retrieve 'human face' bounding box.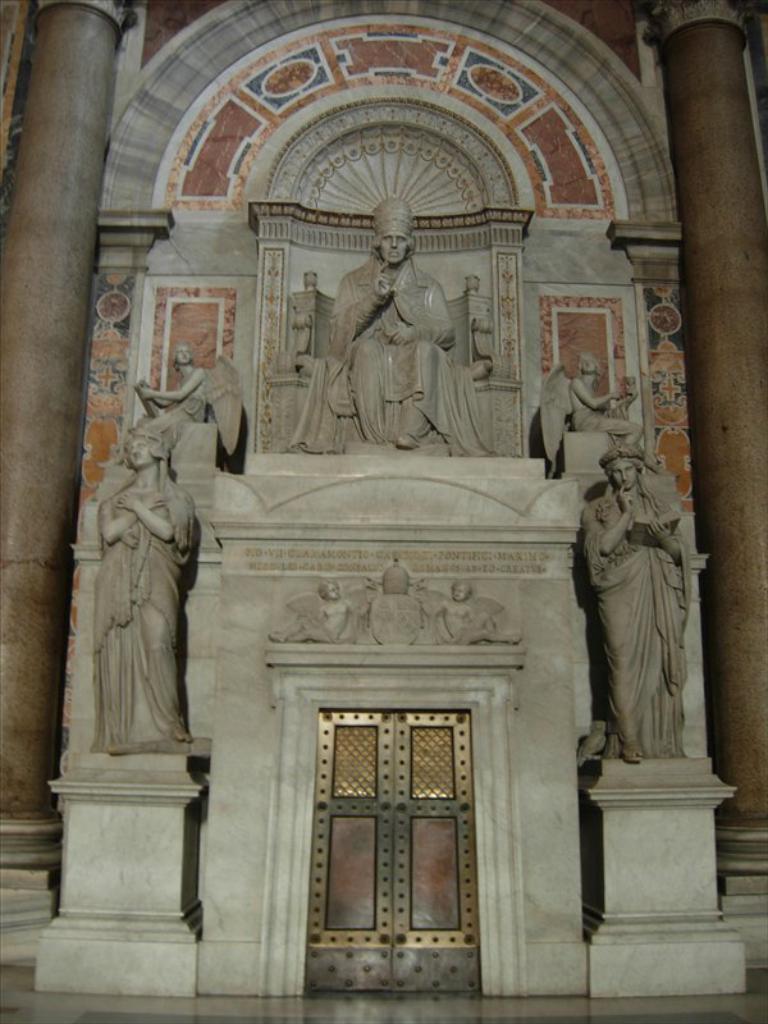
Bounding box: (614,462,632,485).
